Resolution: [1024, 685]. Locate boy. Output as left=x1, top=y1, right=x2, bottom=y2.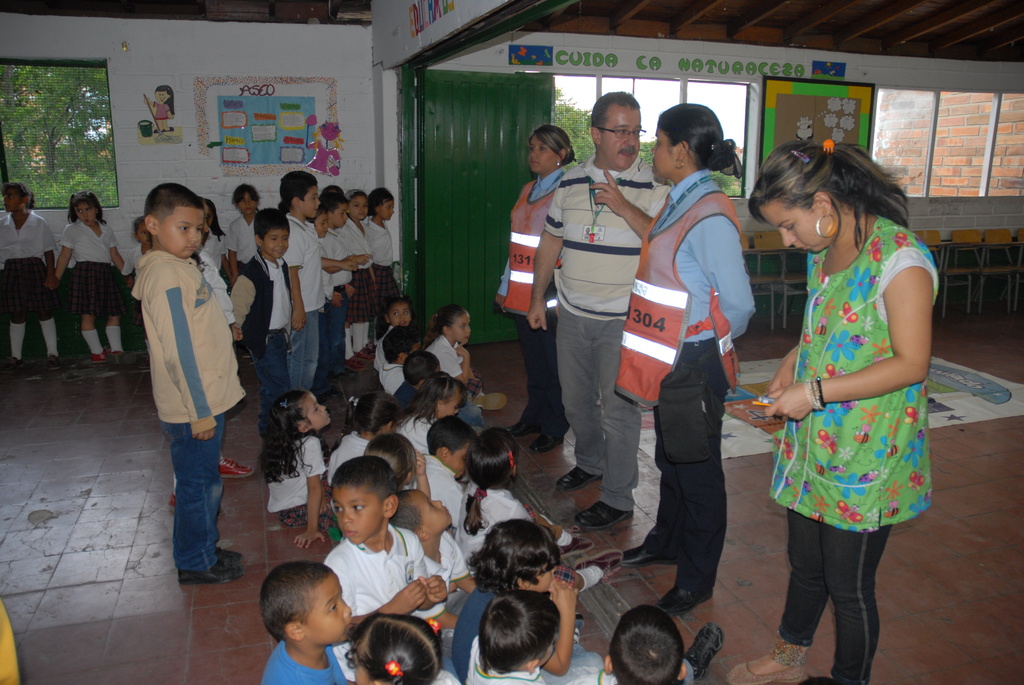
left=113, top=169, right=239, bottom=599.
